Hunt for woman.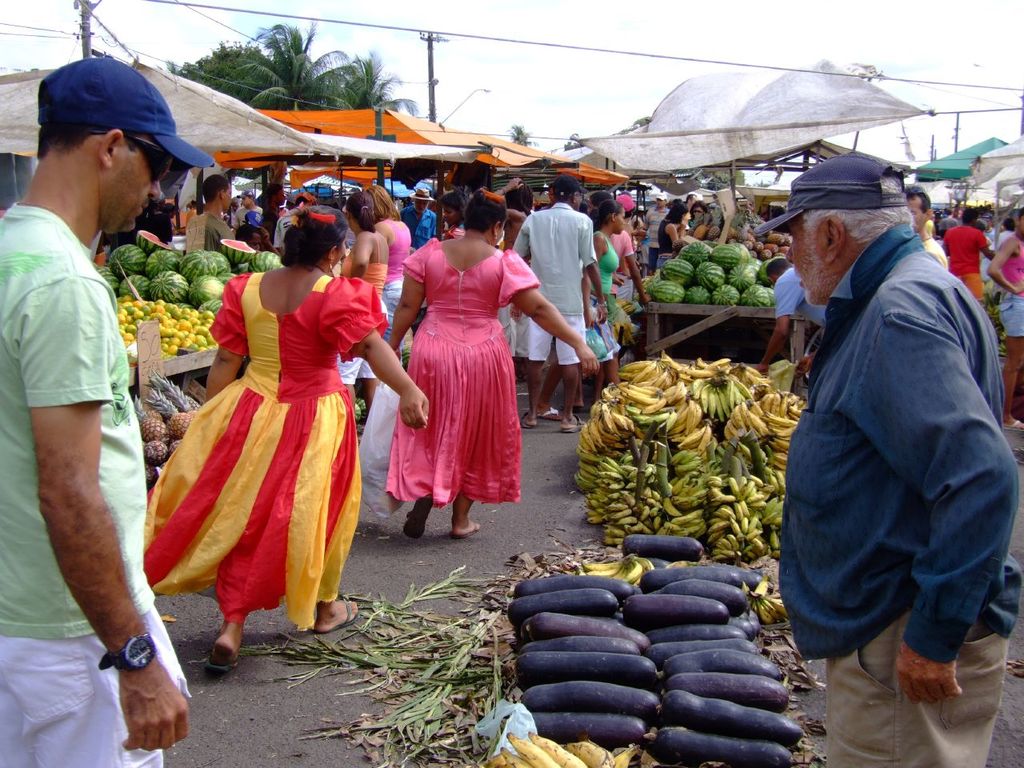
Hunted down at left=135, top=180, right=386, bottom=646.
